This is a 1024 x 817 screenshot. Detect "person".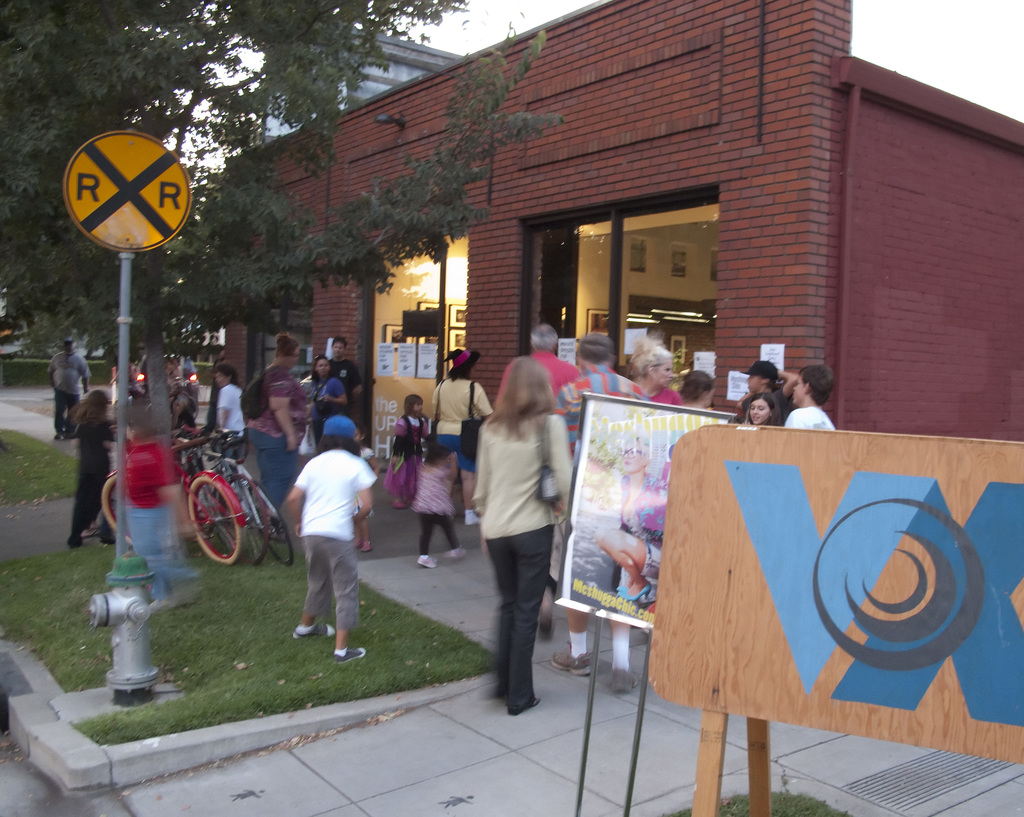
detection(51, 338, 88, 431).
